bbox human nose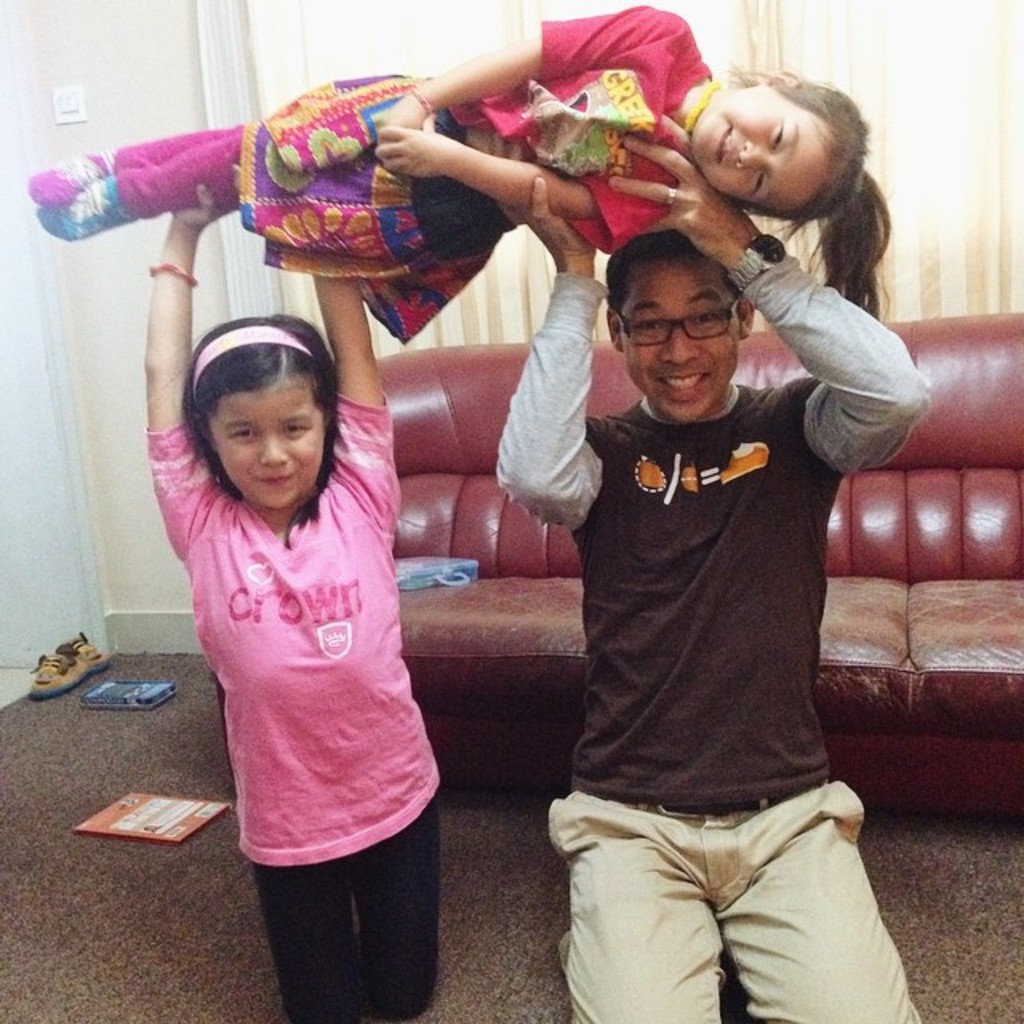
l=258, t=430, r=290, b=469
